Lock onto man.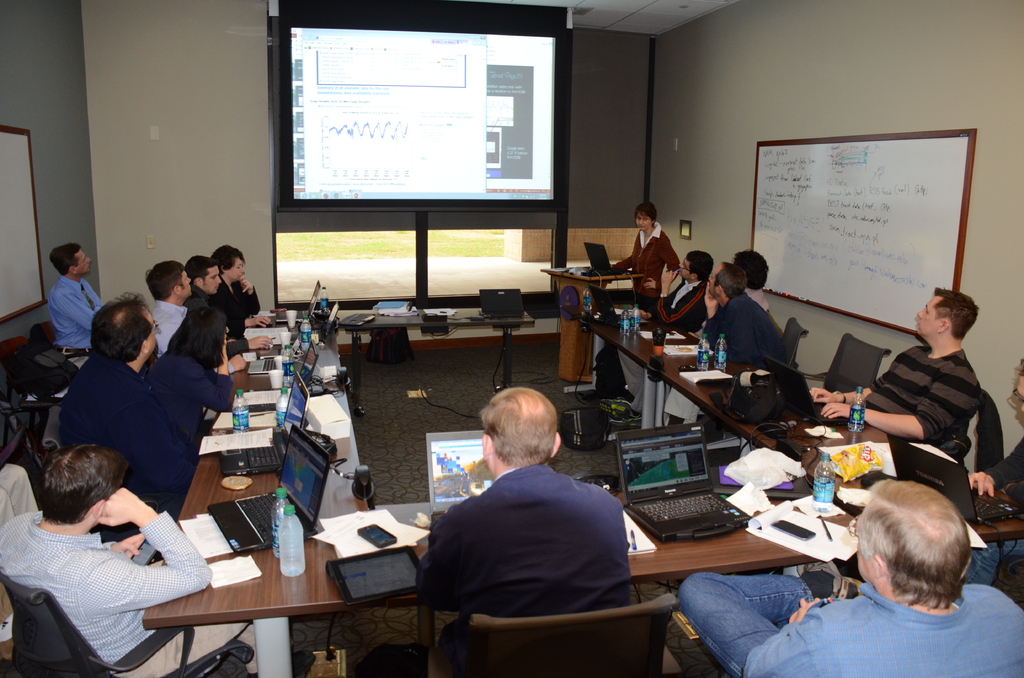
Locked: rect(424, 385, 634, 677).
